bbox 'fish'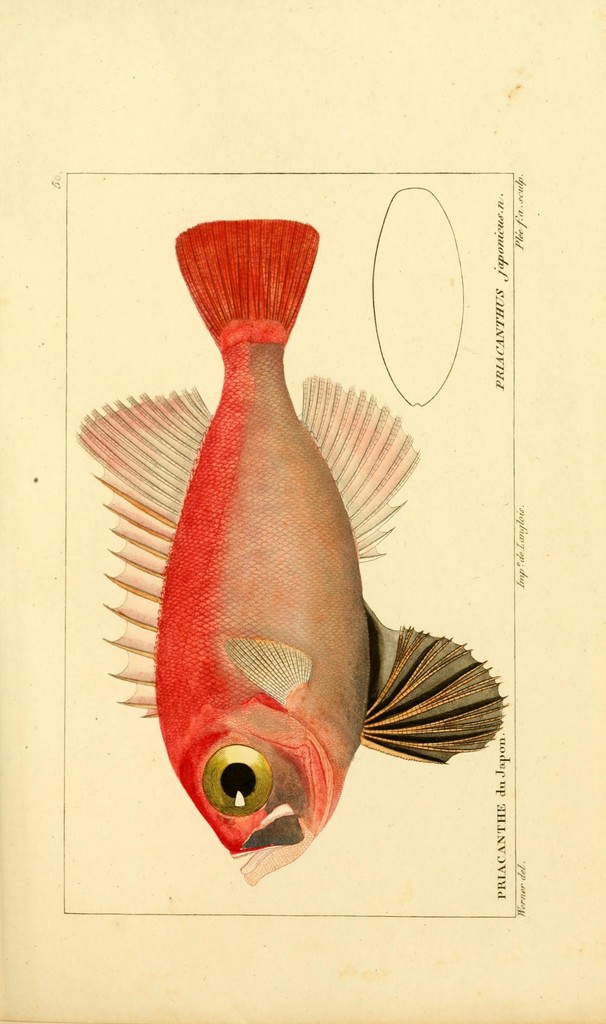
<region>89, 220, 494, 902</region>
